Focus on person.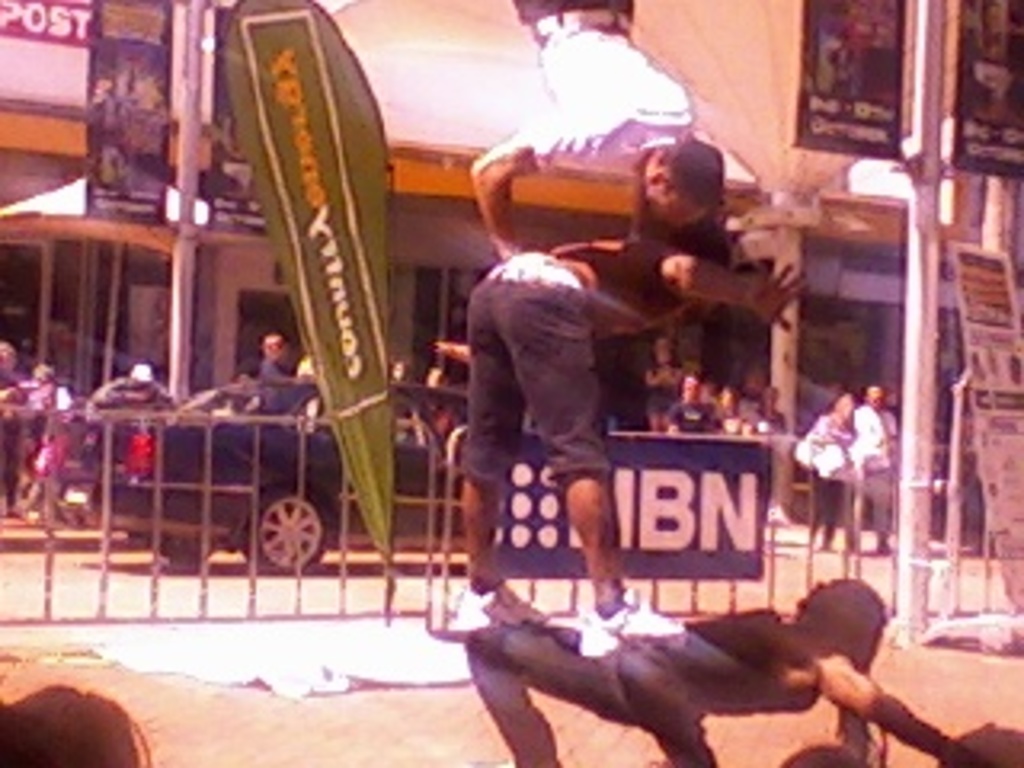
Focused at (483, 550, 934, 755).
